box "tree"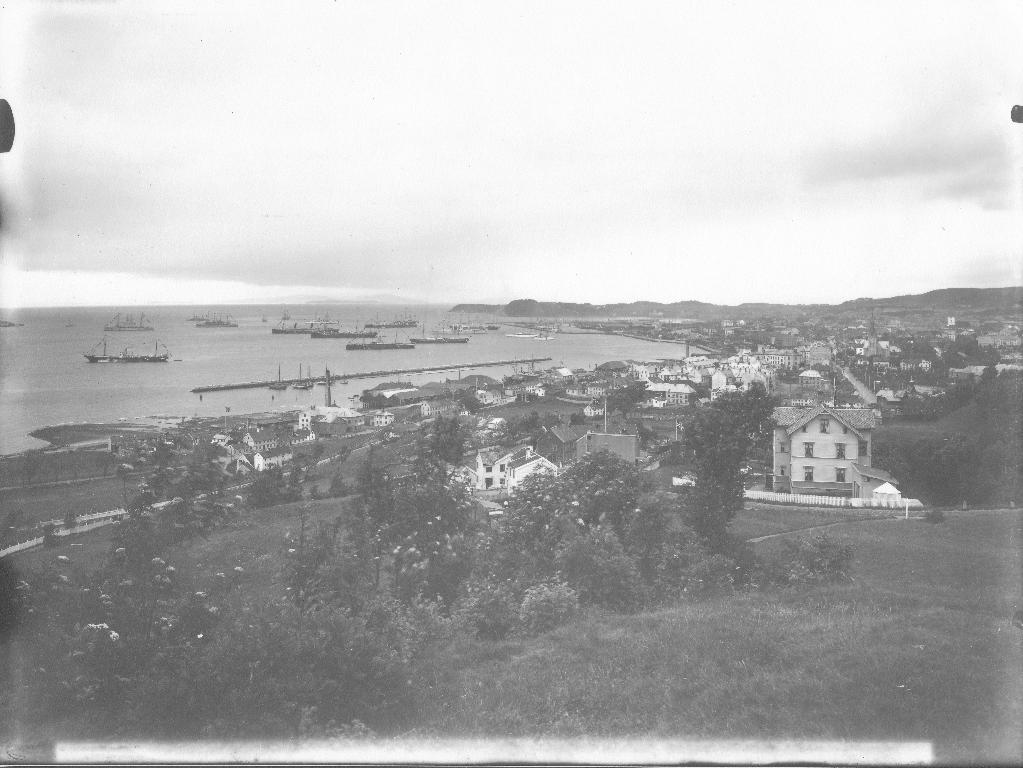
[251, 620, 416, 718]
